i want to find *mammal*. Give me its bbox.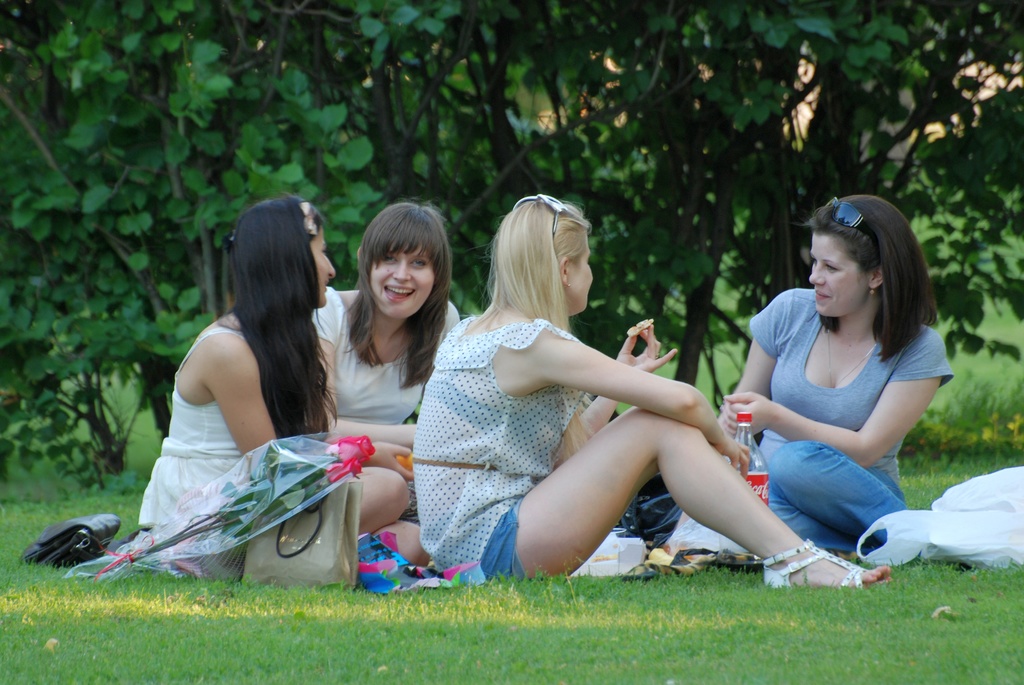
412, 191, 893, 588.
